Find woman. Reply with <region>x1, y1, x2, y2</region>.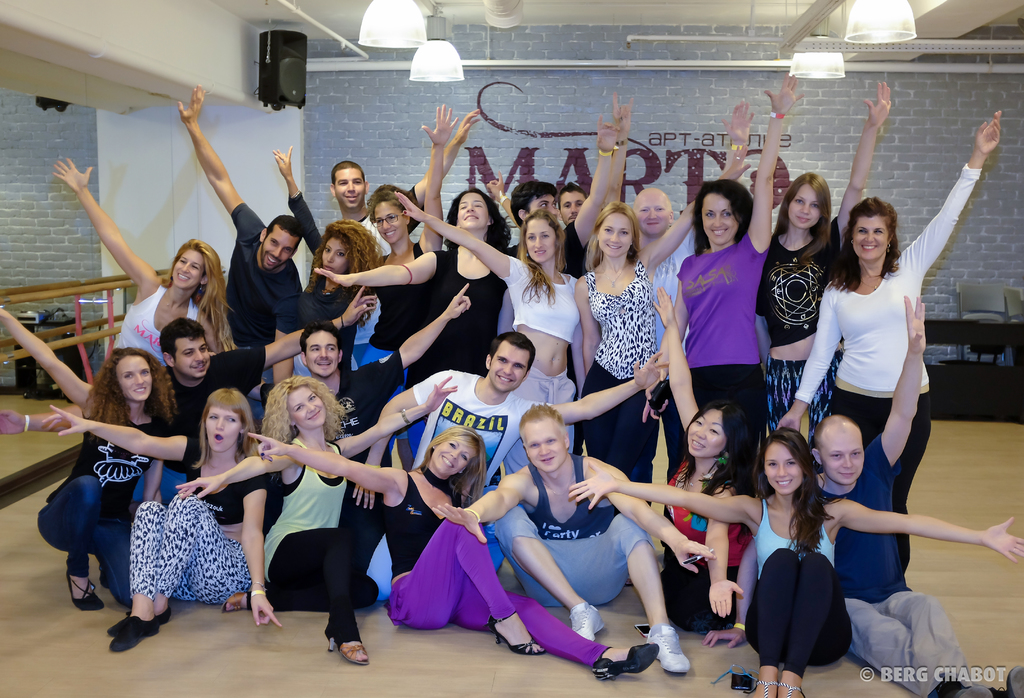
<region>310, 184, 517, 462</region>.
